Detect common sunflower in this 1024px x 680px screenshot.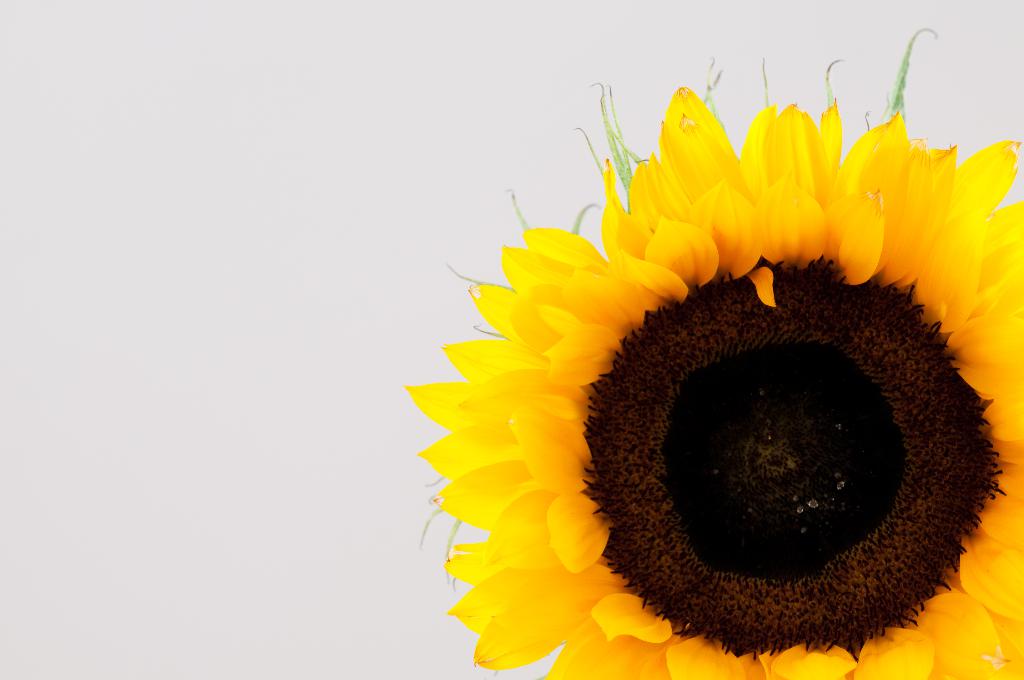
Detection: {"left": 394, "top": 59, "right": 1023, "bottom": 679}.
